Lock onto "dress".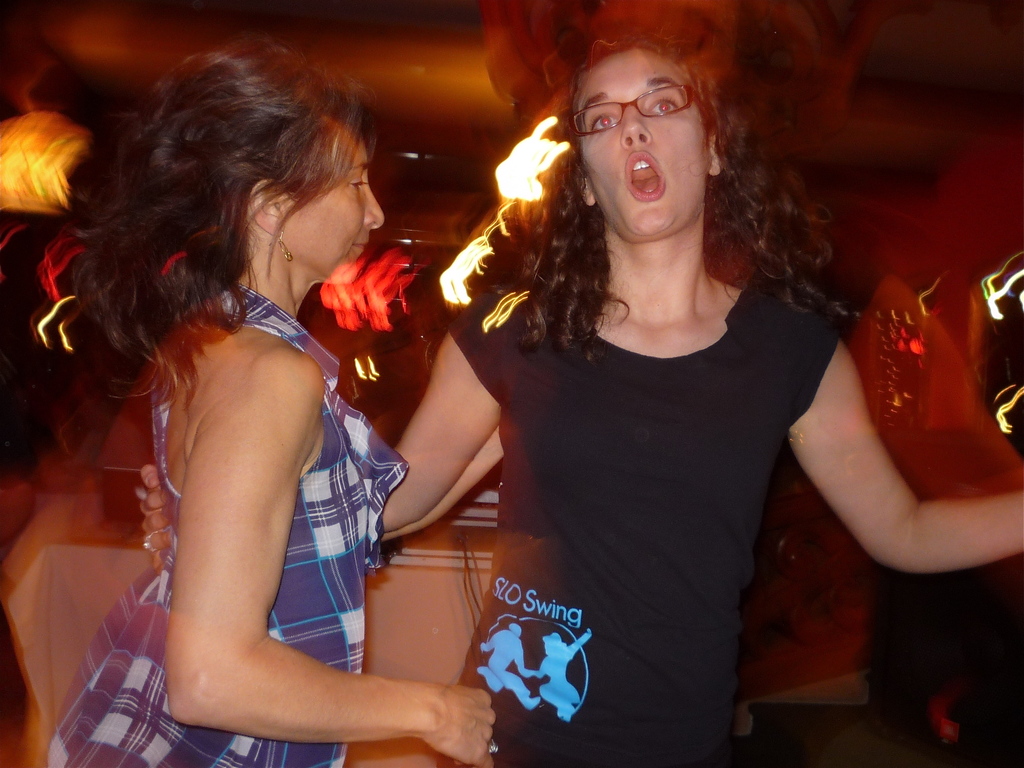
Locked: x1=137 y1=247 x2=435 y2=740.
